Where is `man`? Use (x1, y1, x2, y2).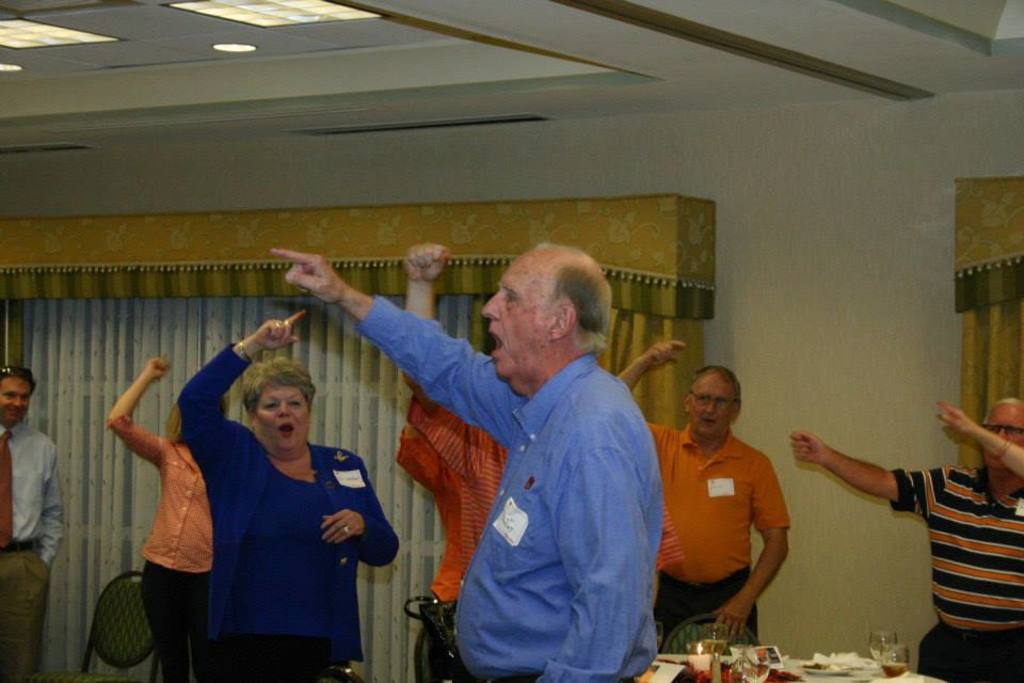
(615, 340, 791, 682).
